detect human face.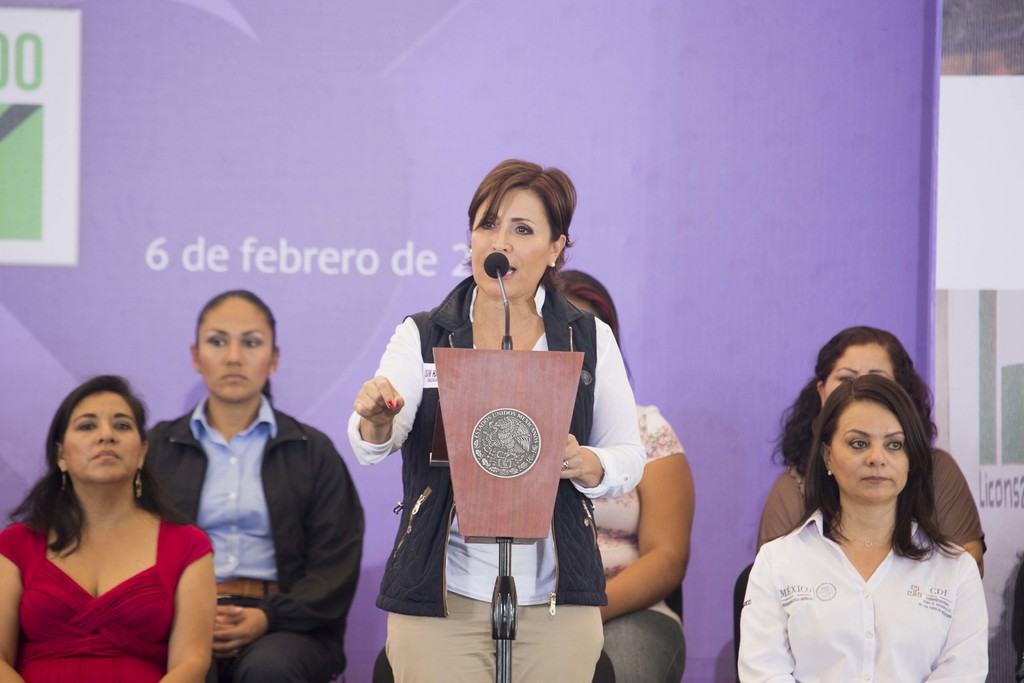
Detected at bbox=[821, 342, 897, 401].
